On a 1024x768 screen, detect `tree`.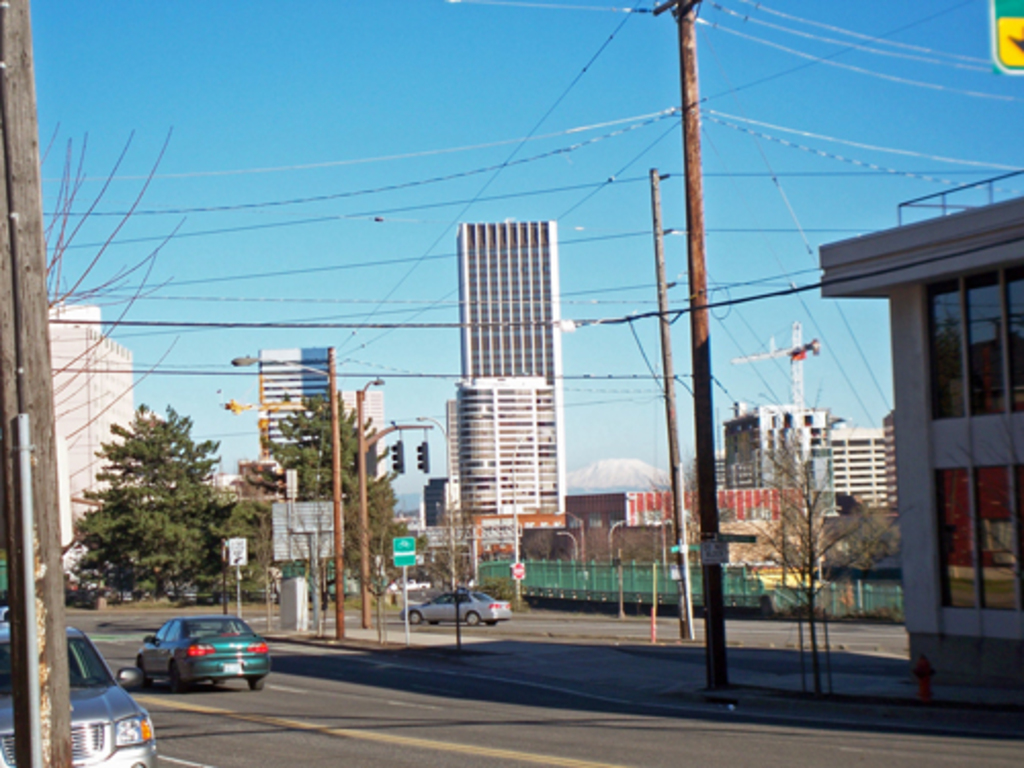
[left=63, top=401, right=240, bottom=635].
